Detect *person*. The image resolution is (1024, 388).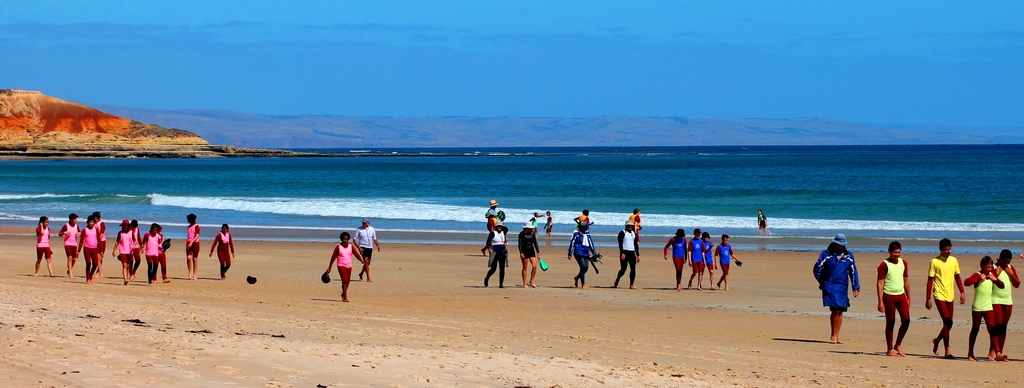
Rect(664, 229, 690, 293).
